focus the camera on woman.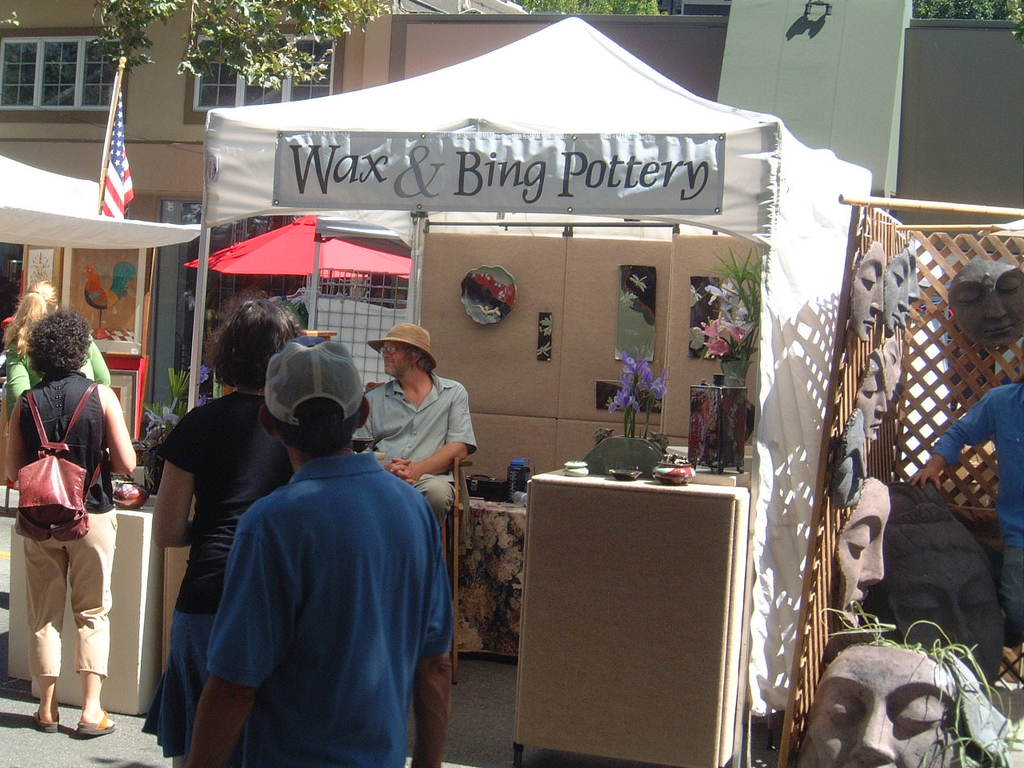
Focus region: (x1=150, y1=294, x2=310, y2=767).
